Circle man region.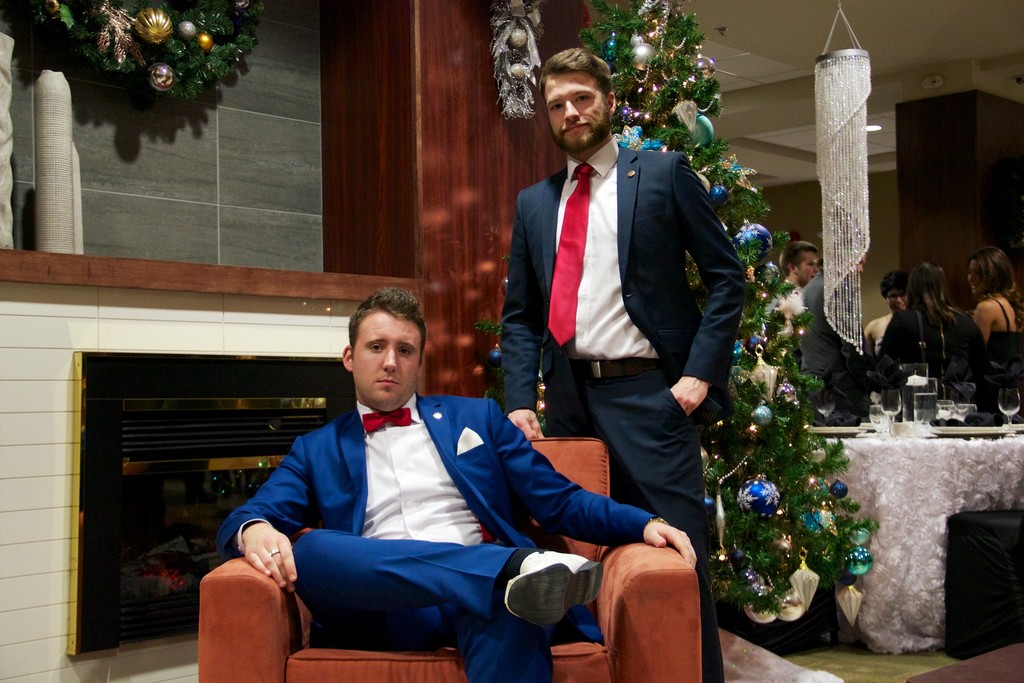
Region: x1=781 y1=240 x2=819 y2=292.
